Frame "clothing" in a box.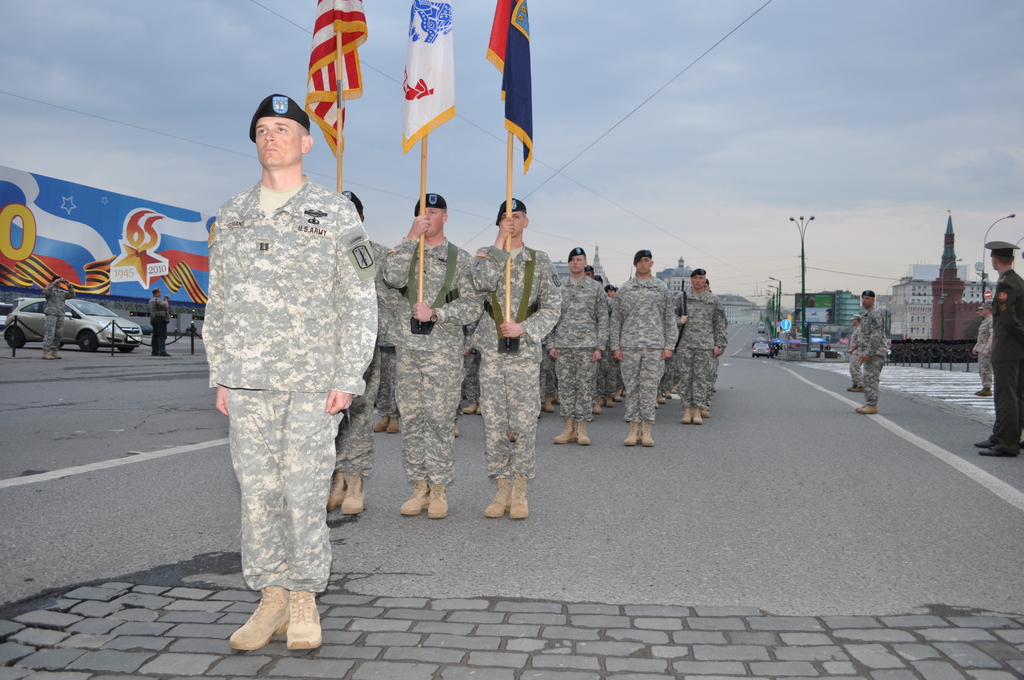
region(554, 270, 604, 424).
